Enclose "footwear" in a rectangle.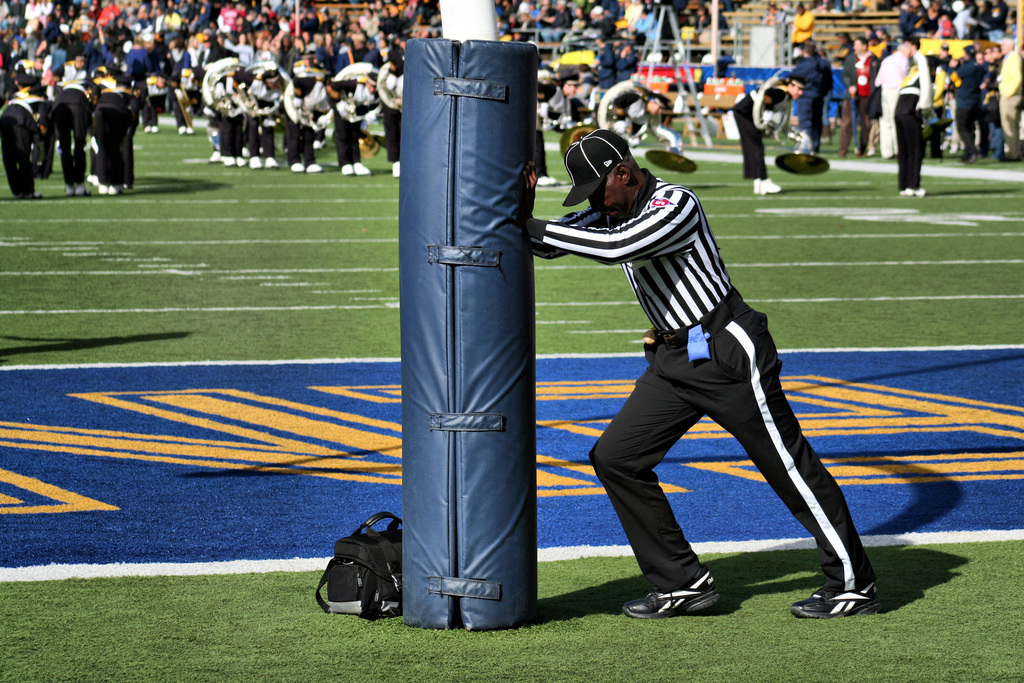
{"x1": 788, "y1": 587, "x2": 884, "y2": 621}.
